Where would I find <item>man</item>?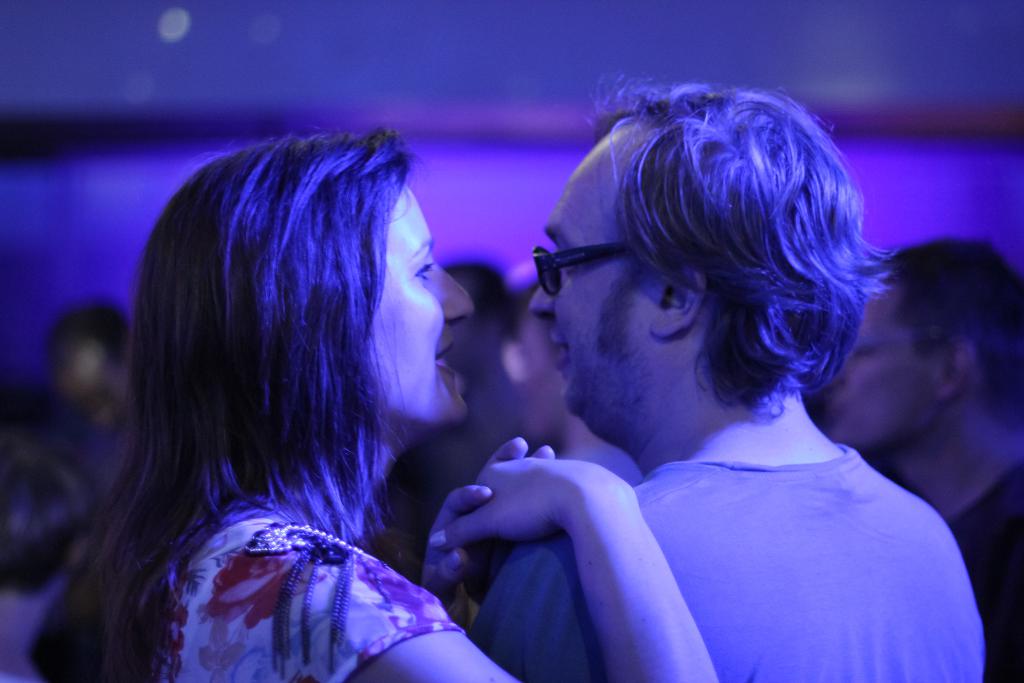
At <bbox>820, 235, 1023, 682</bbox>.
